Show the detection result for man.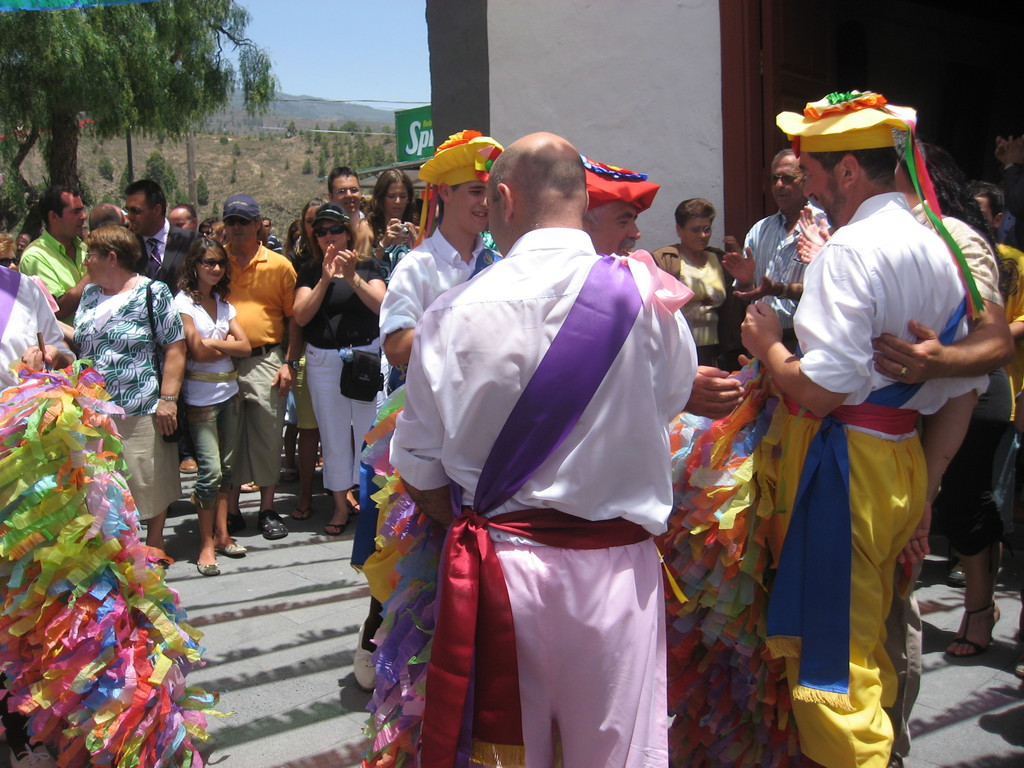
rect(221, 195, 301, 541).
